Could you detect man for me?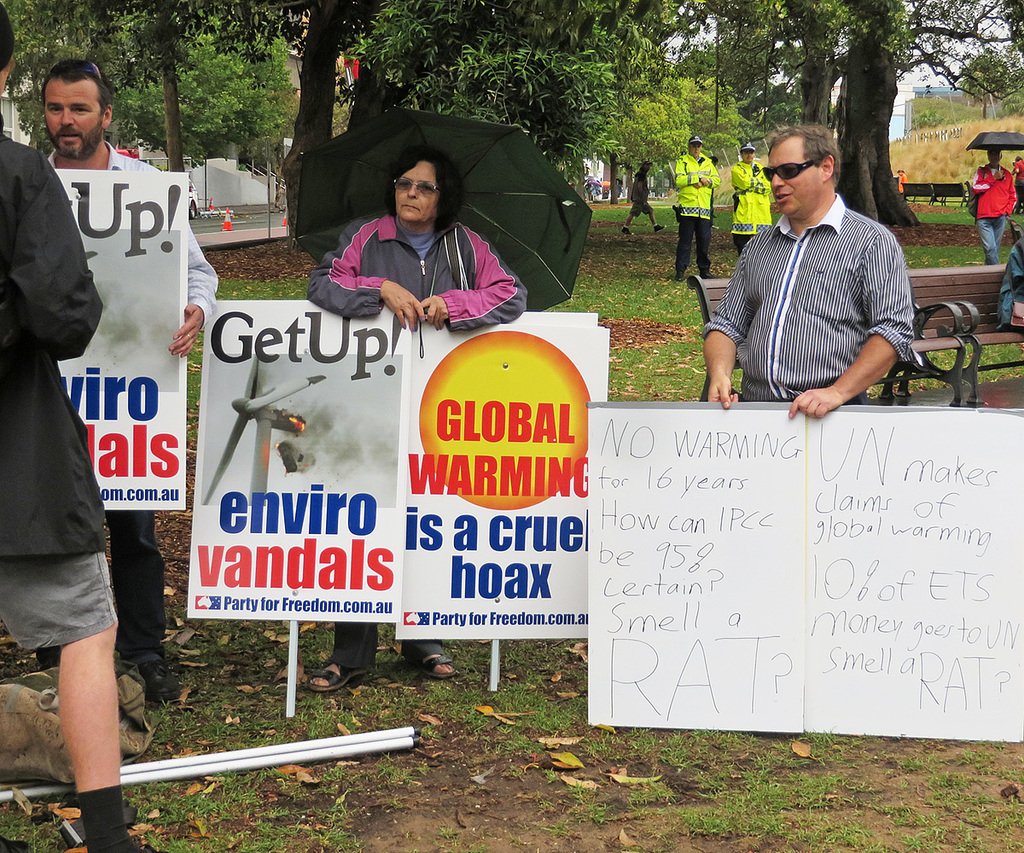
Detection result: region(615, 161, 662, 239).
